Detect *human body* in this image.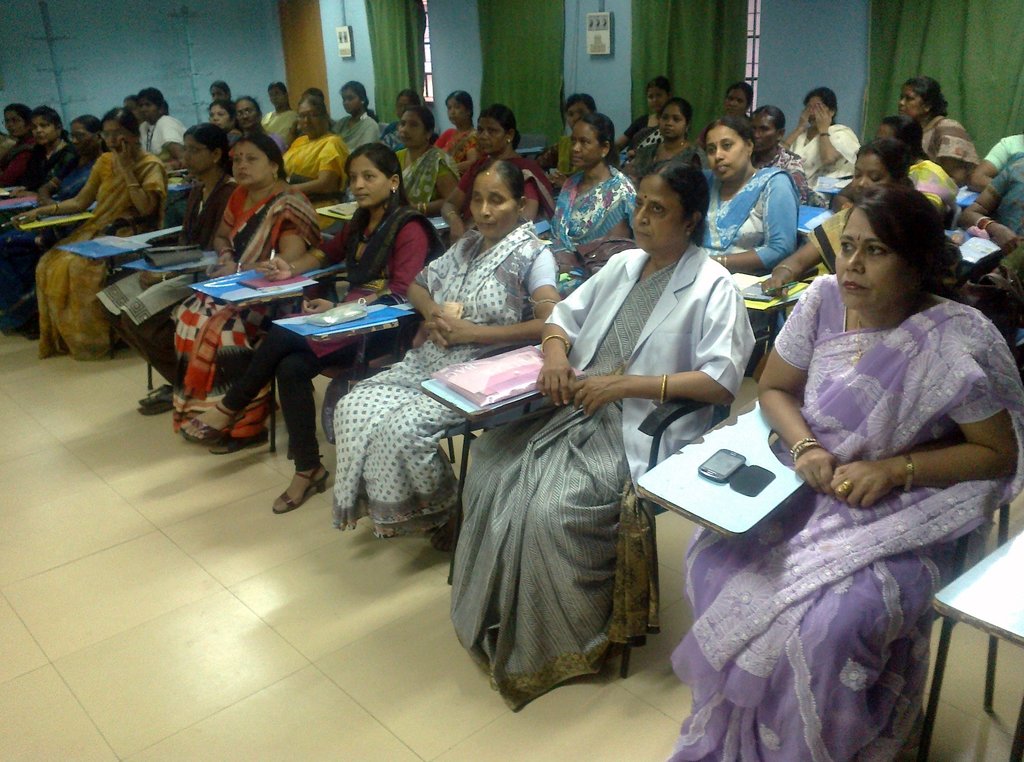
Detection: pyautogui.locateOnScreen(383, 100, 476, 217).
